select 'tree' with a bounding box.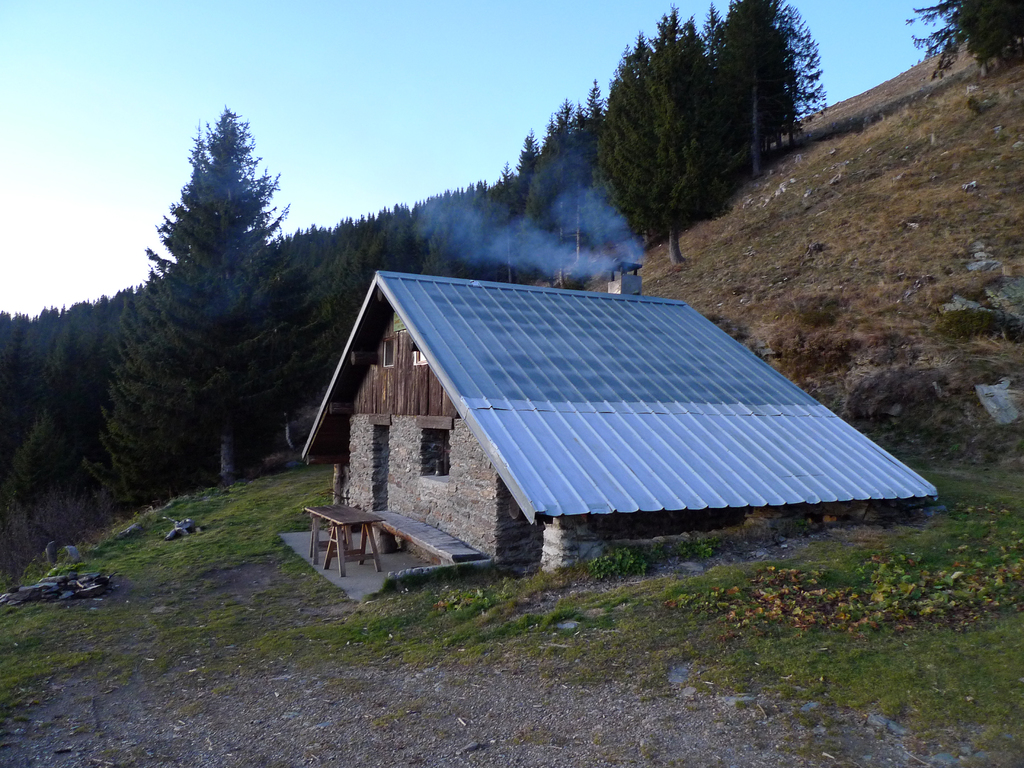
crop(91, 103, 338, 502).
